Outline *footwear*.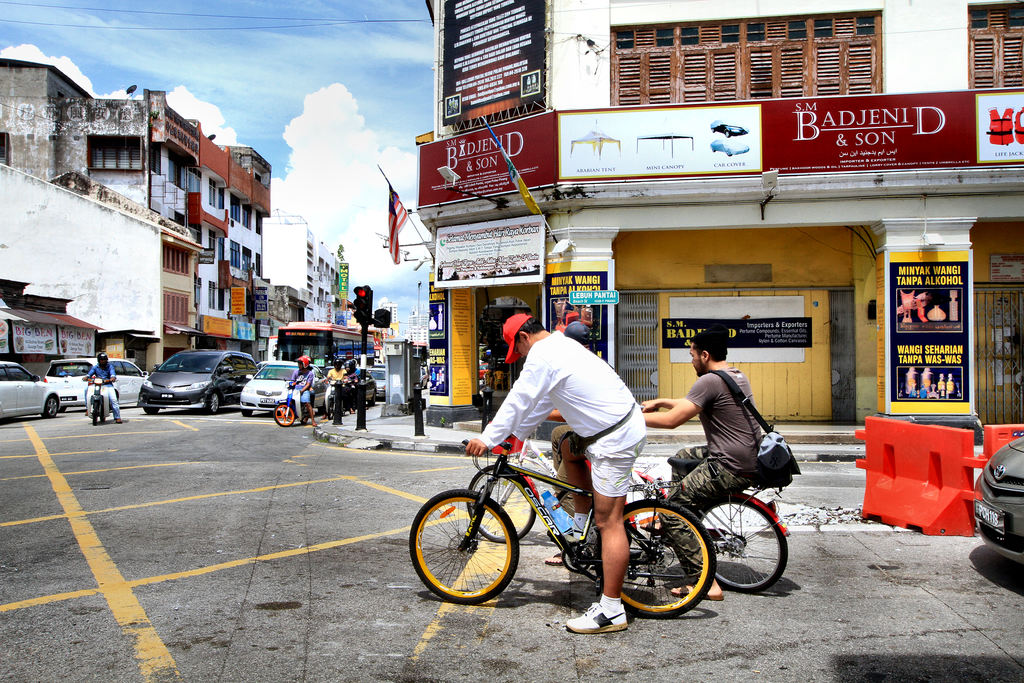
Outline: (670, 586, 723, 602).
